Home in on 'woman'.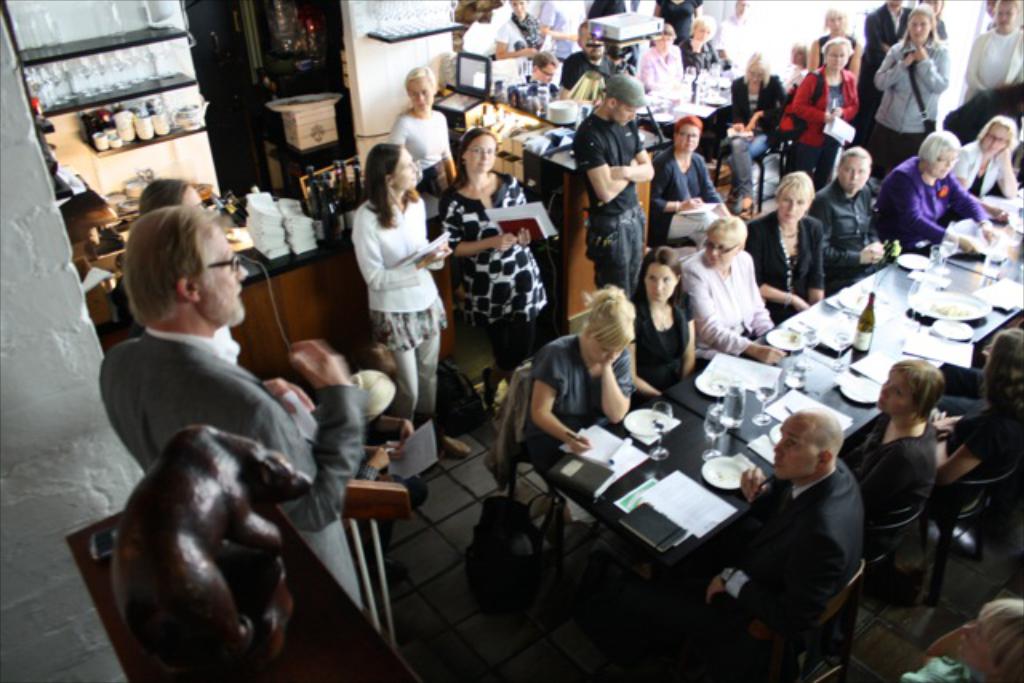
Homed in at {"left": 619, "top": 238, "right": 710, "bottom": 403}.
